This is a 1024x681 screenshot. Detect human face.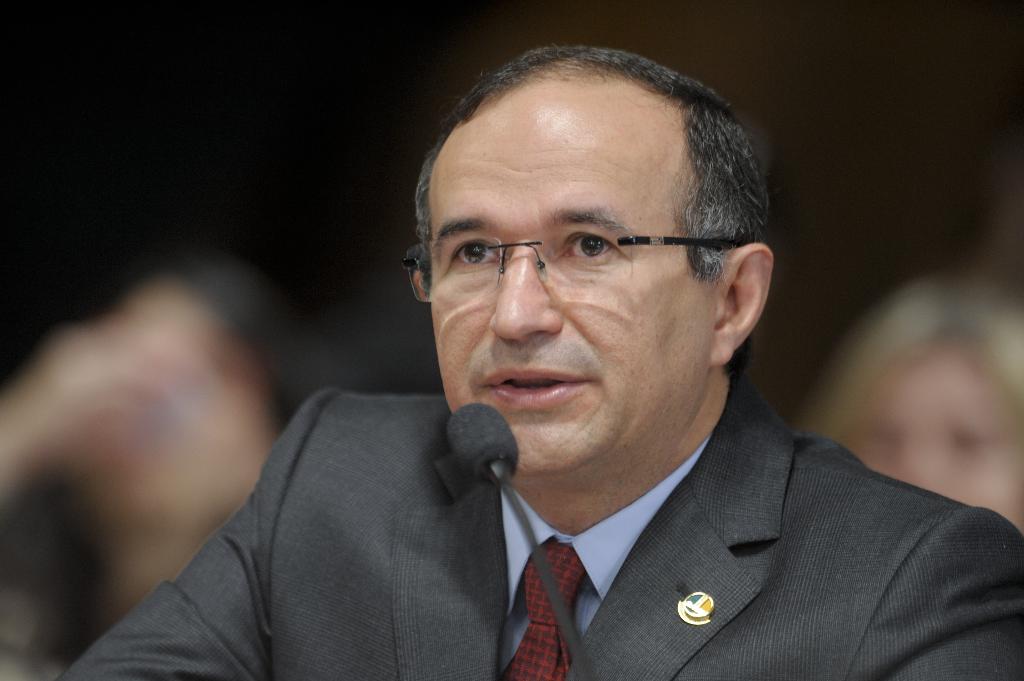
[433,95,710,477].
